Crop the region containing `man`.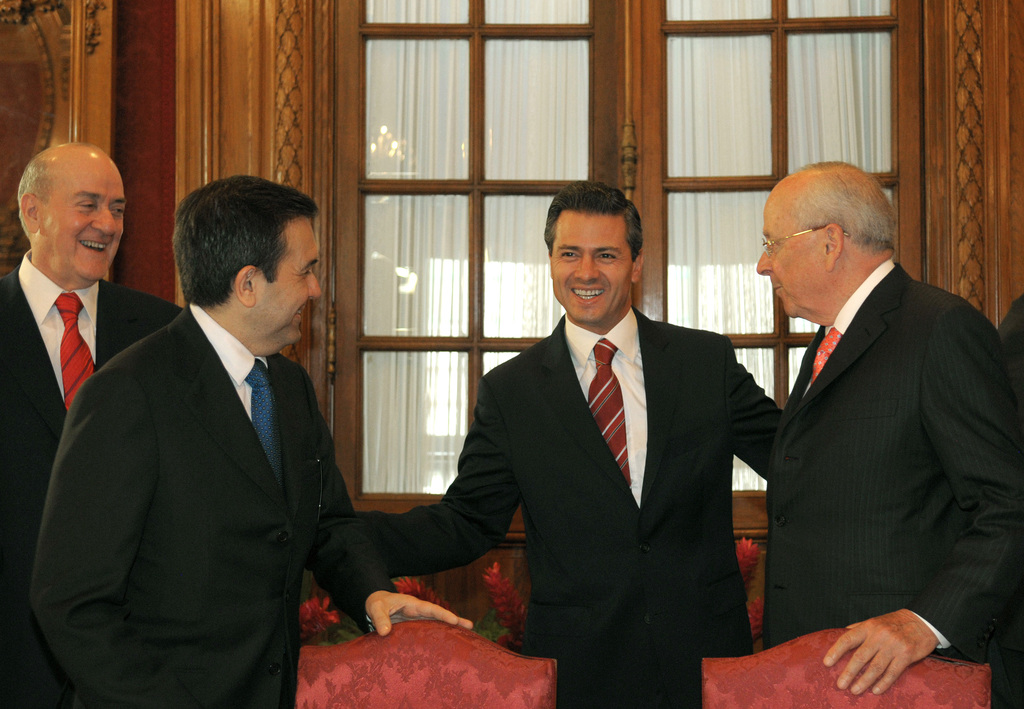
Crop region: (333, 173, 787, 708).
